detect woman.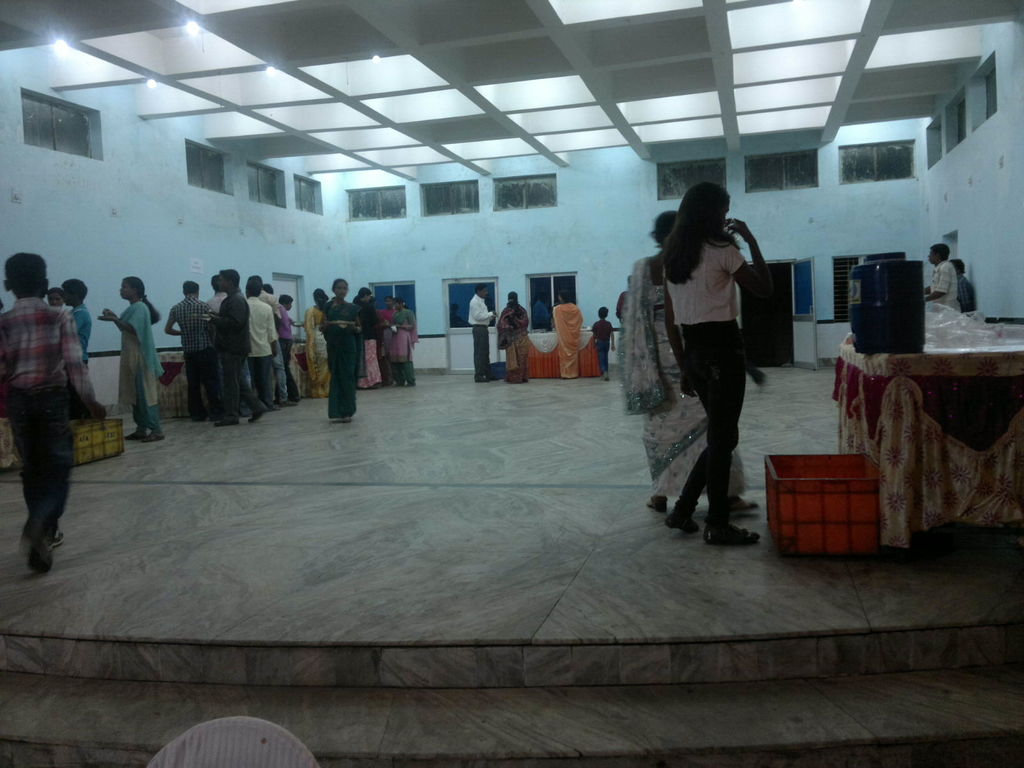
Detected at l=389, t=297, r=422, b=388.
